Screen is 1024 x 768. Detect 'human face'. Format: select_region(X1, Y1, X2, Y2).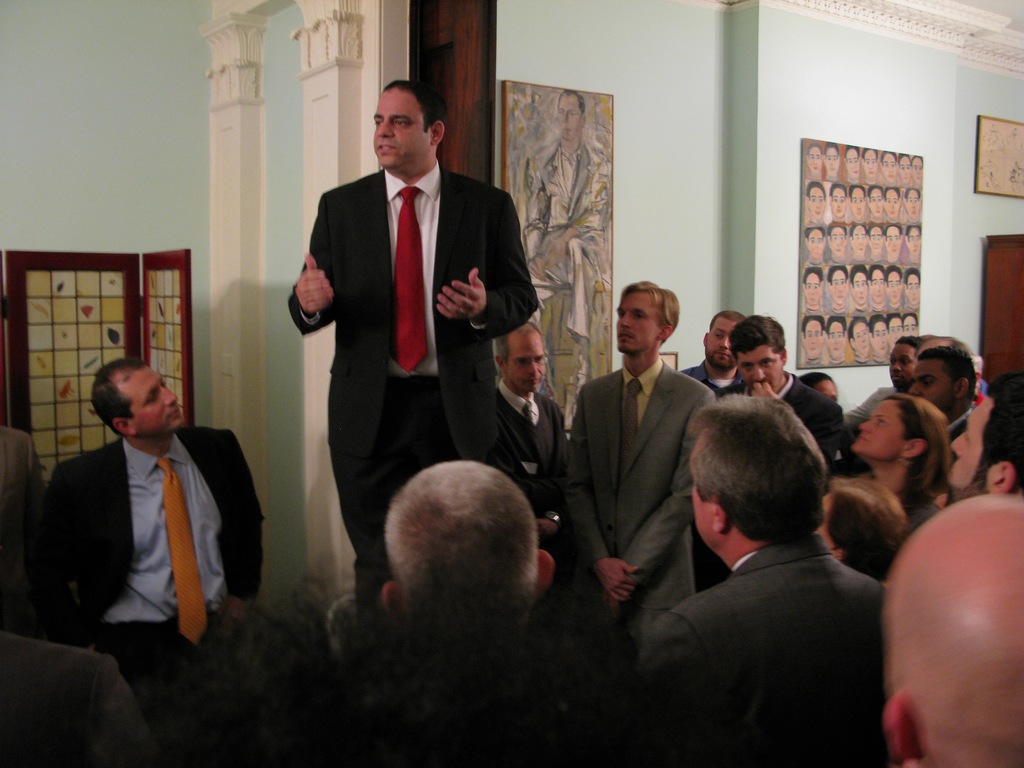
select_region(887, 189, 903, 220).
